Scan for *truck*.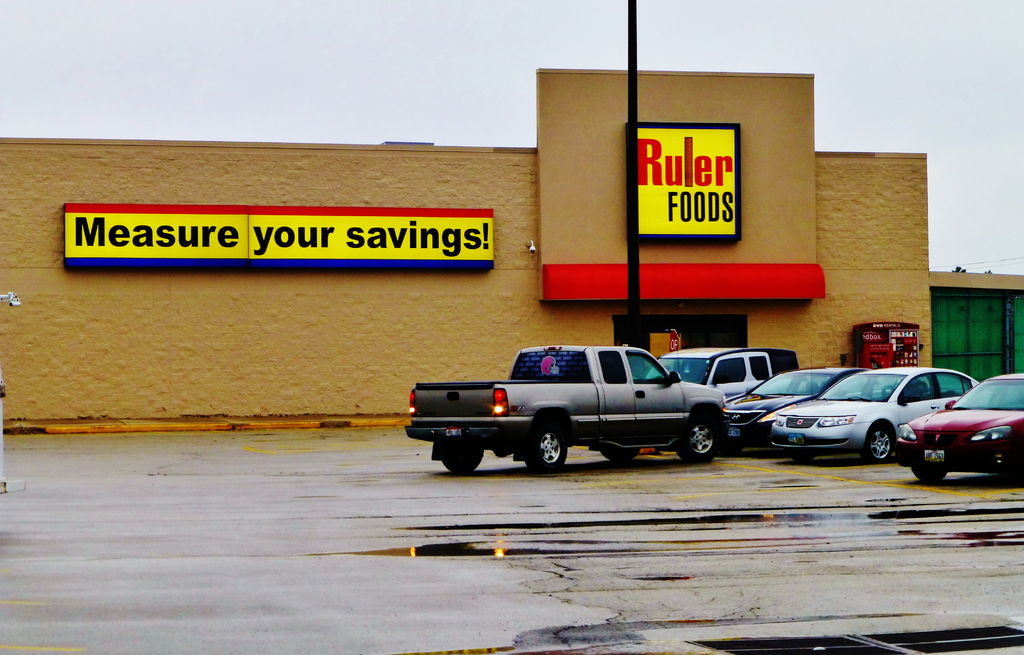
Scan result: box(393, 341, 763, 482).
